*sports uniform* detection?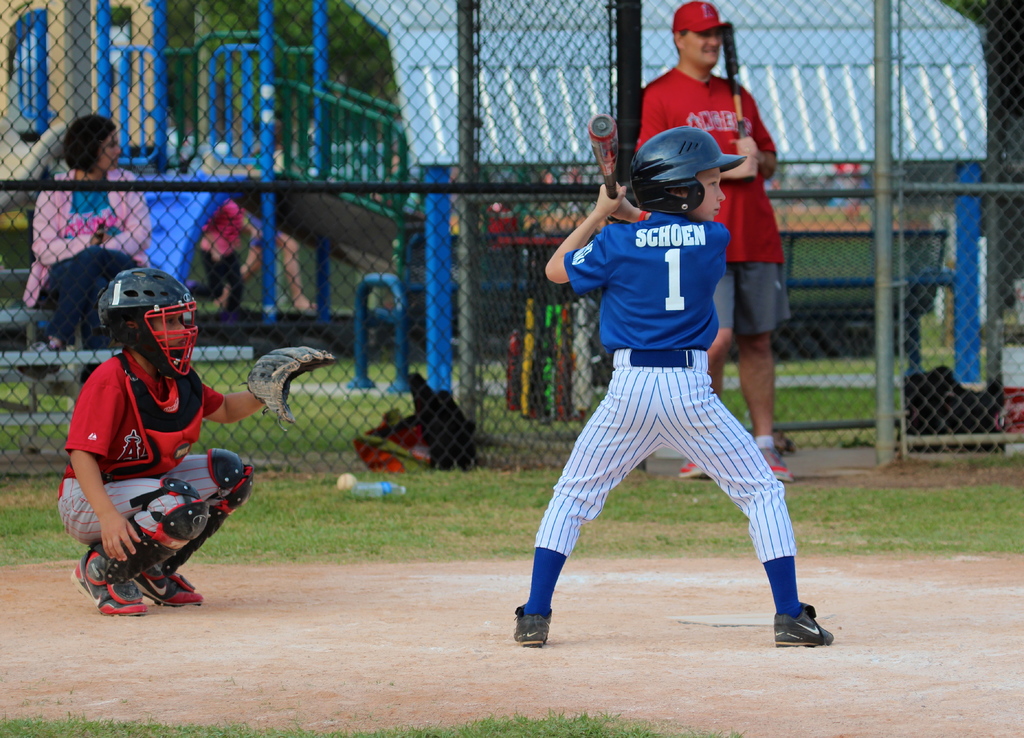
crop(629, 51, 784, 365)
